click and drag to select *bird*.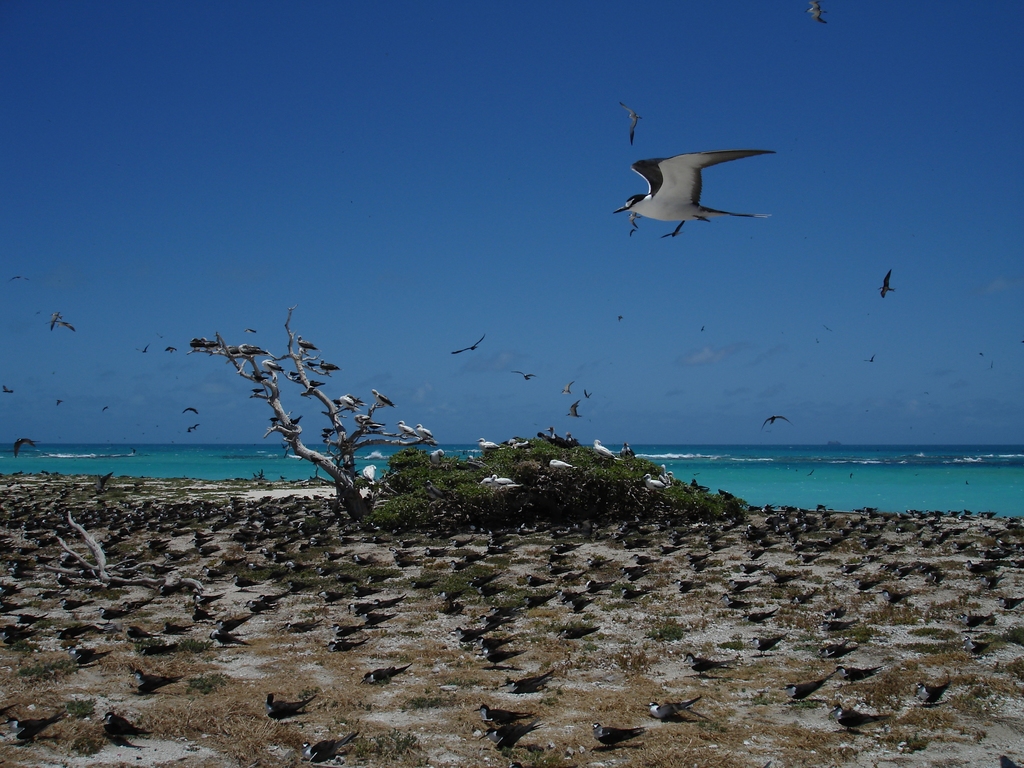
Selection: (687, 553, 712, 563).
